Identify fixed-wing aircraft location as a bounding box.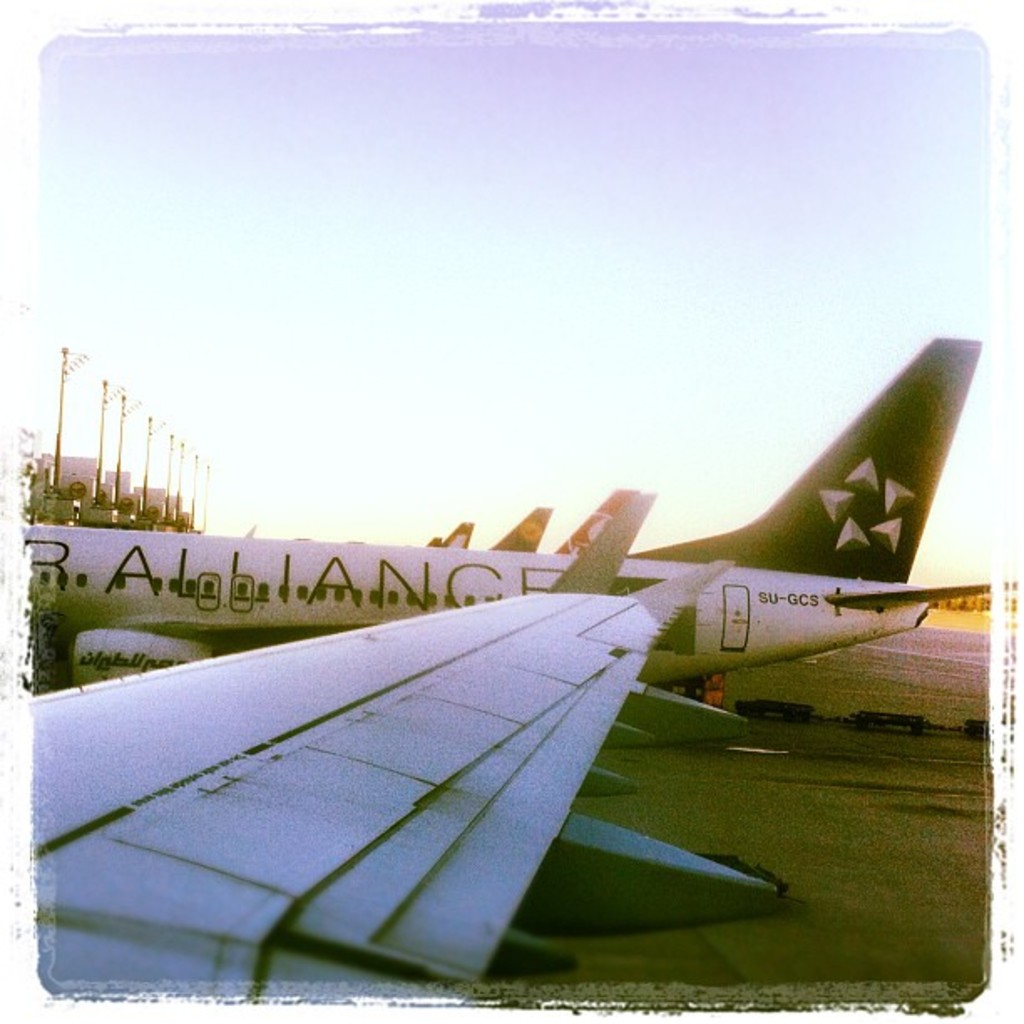
x1=494, y1=504, x2=549, y2=550.
